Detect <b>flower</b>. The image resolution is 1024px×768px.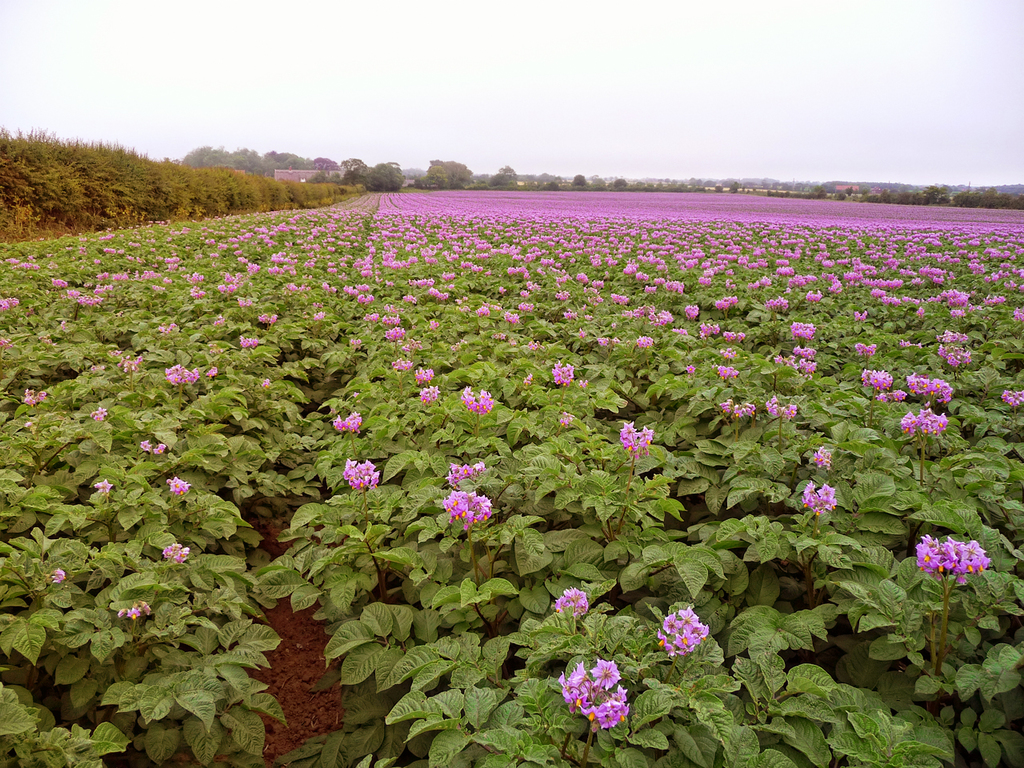
bbox=(122, 604, 154, 626).
